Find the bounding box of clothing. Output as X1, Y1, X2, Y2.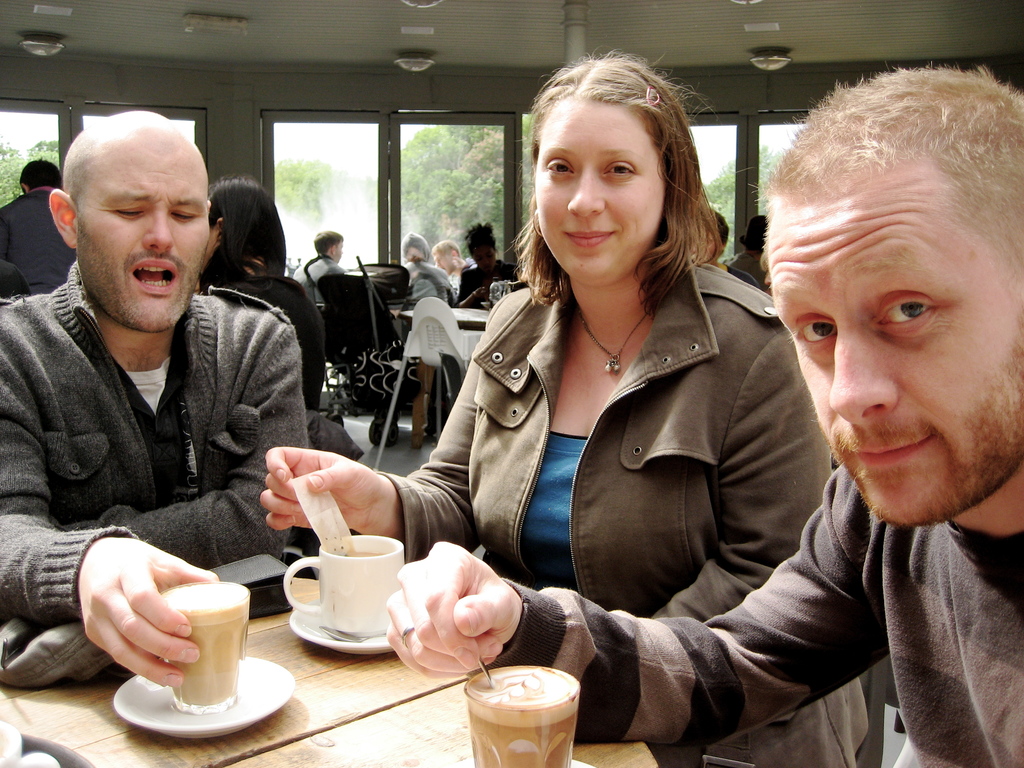
452, 261, 521, 310.
